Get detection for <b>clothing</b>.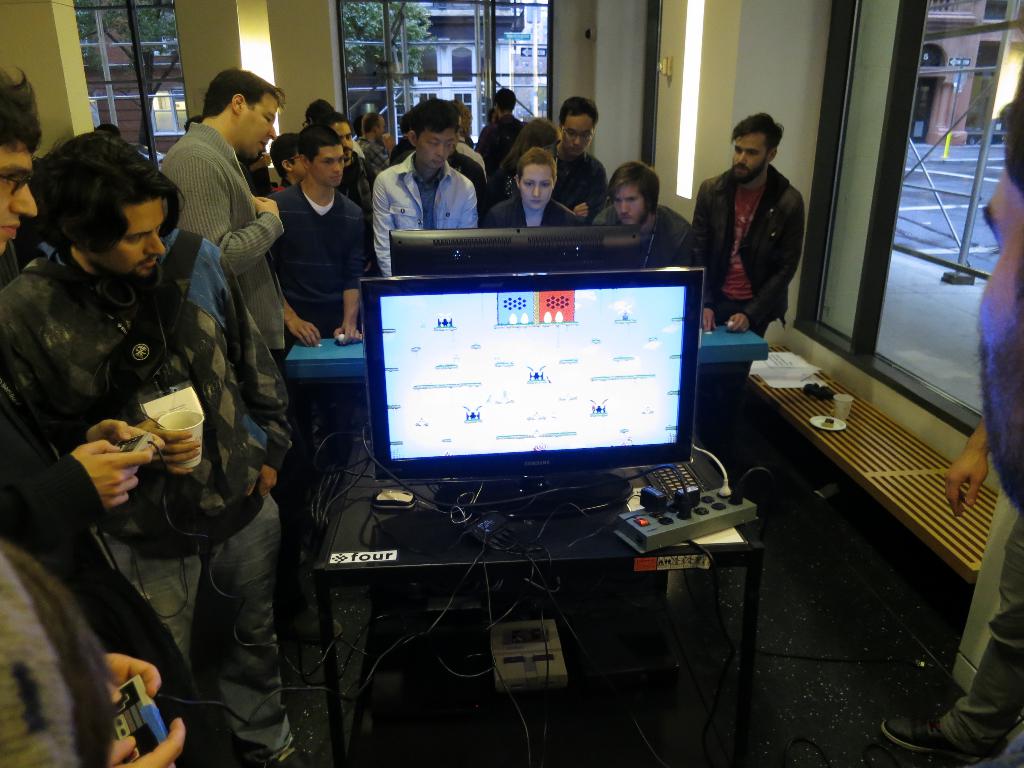
Detection: [179,136,289,341].
